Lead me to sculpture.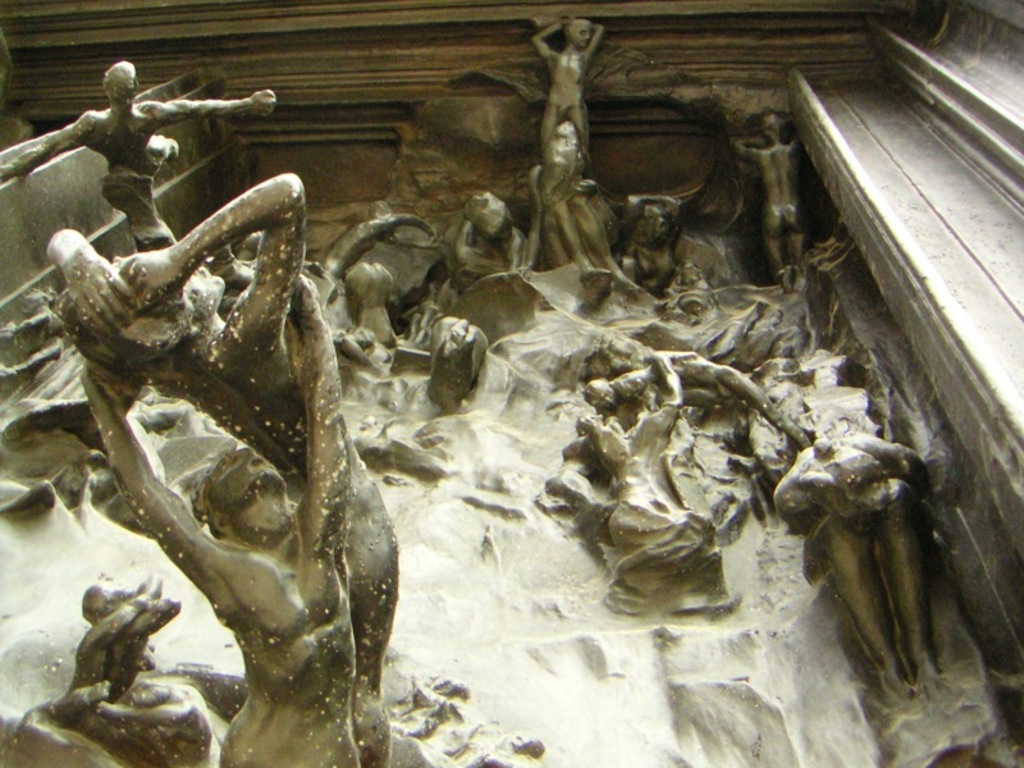
Lead to {"x1": 425, "y1": 311, "x2": 494, "y2": 421}.
